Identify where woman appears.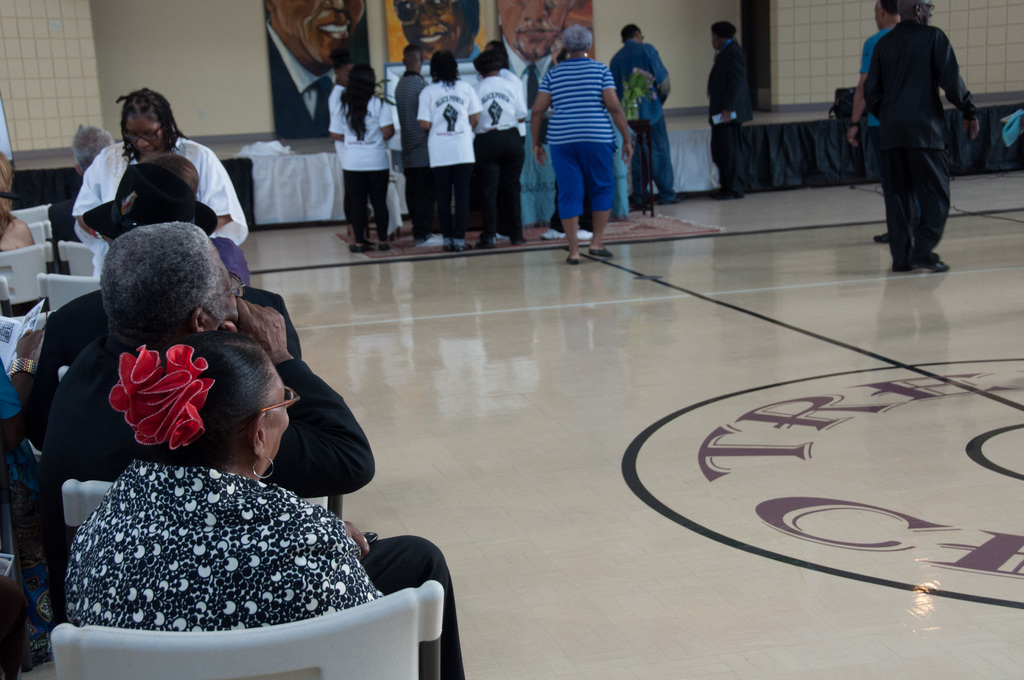
Appears at bbox=[412, 52, 481, 250].
